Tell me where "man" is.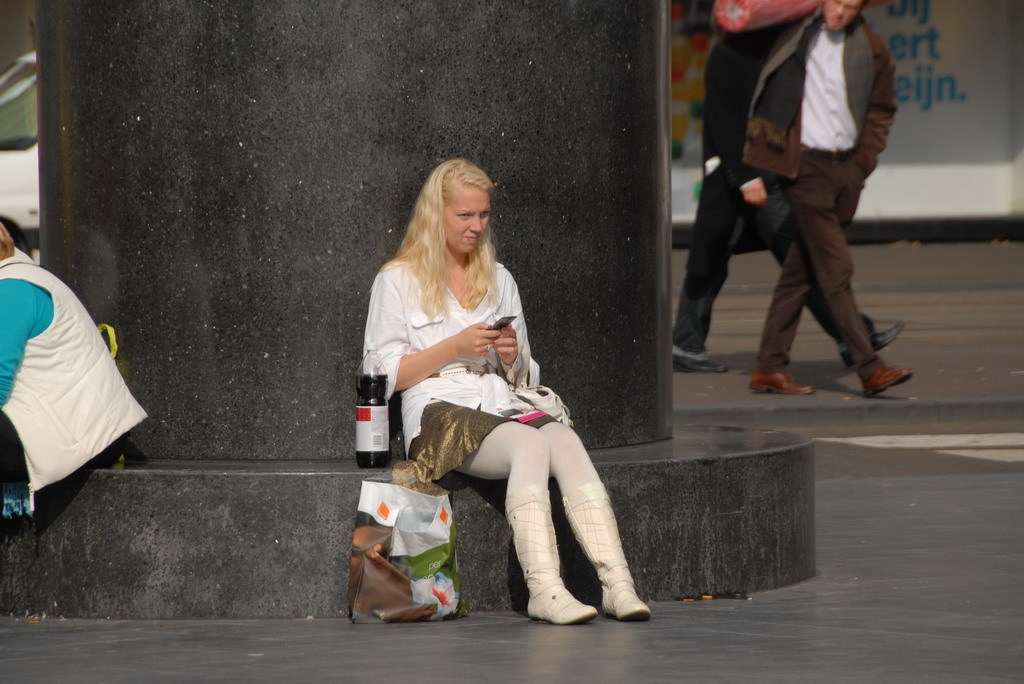
"man" is at left=710, top=0, right=912, bottom=386.
